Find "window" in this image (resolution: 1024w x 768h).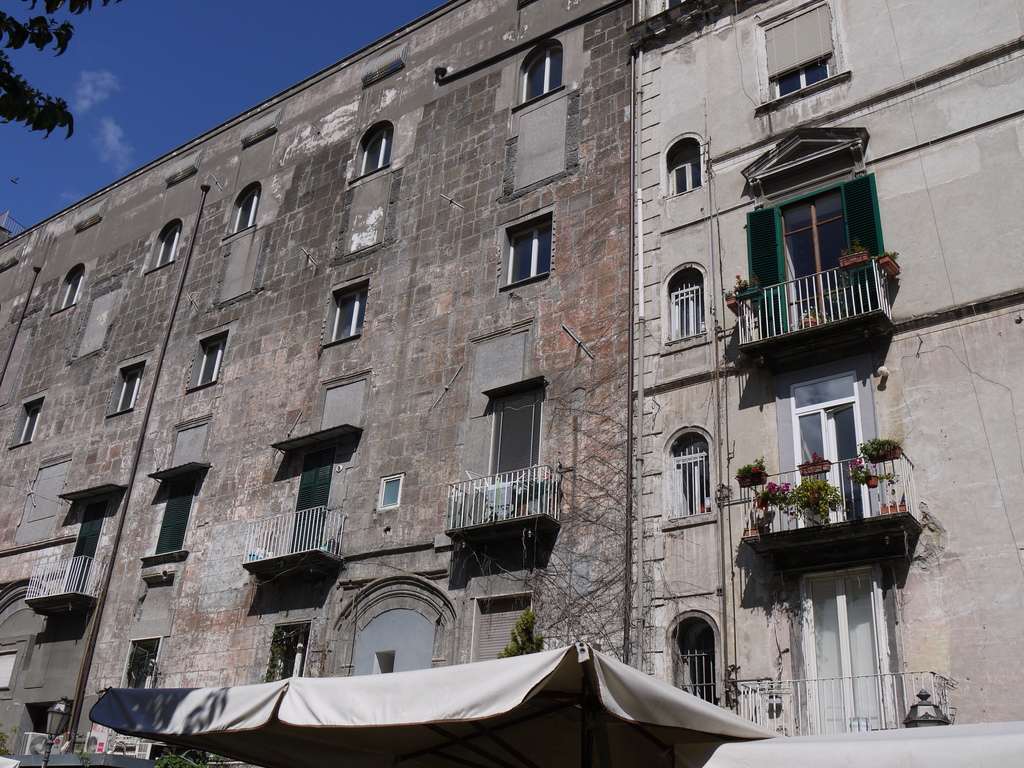
54 264 87 307.
